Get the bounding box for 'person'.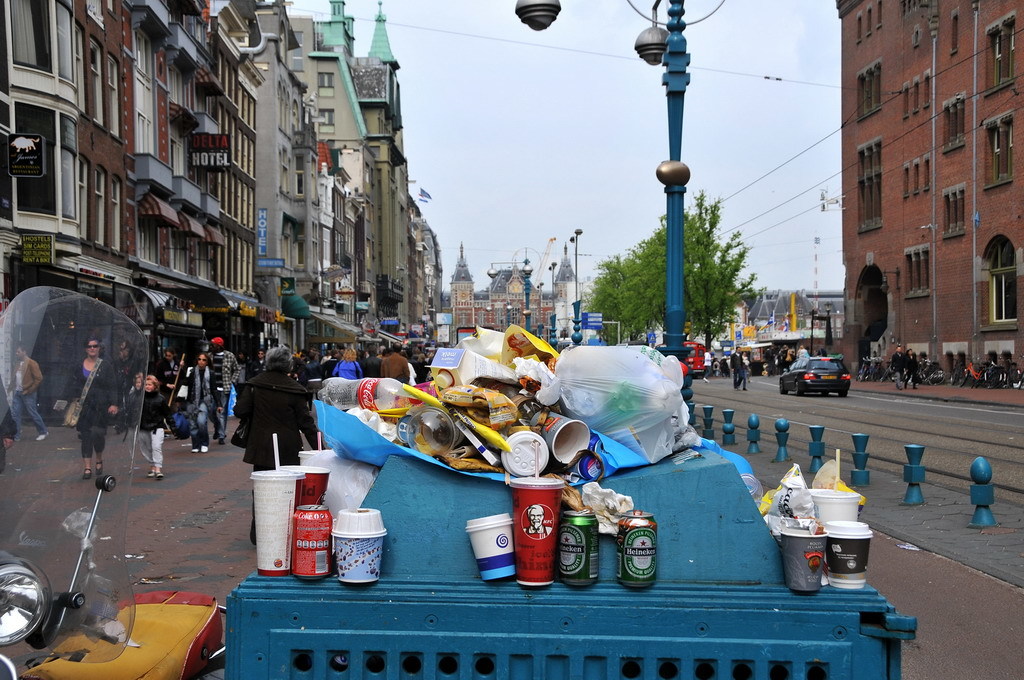
(739,349,751,390).
